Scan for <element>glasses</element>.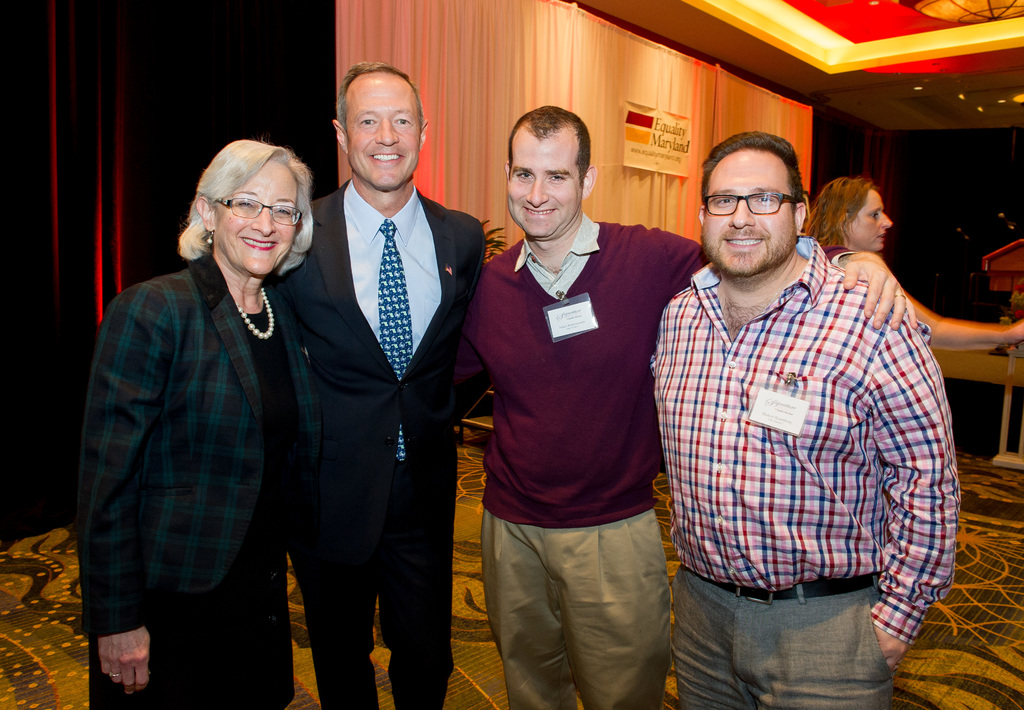
Scan result: [x1=700, y1=180, x2=812, y2=228].
